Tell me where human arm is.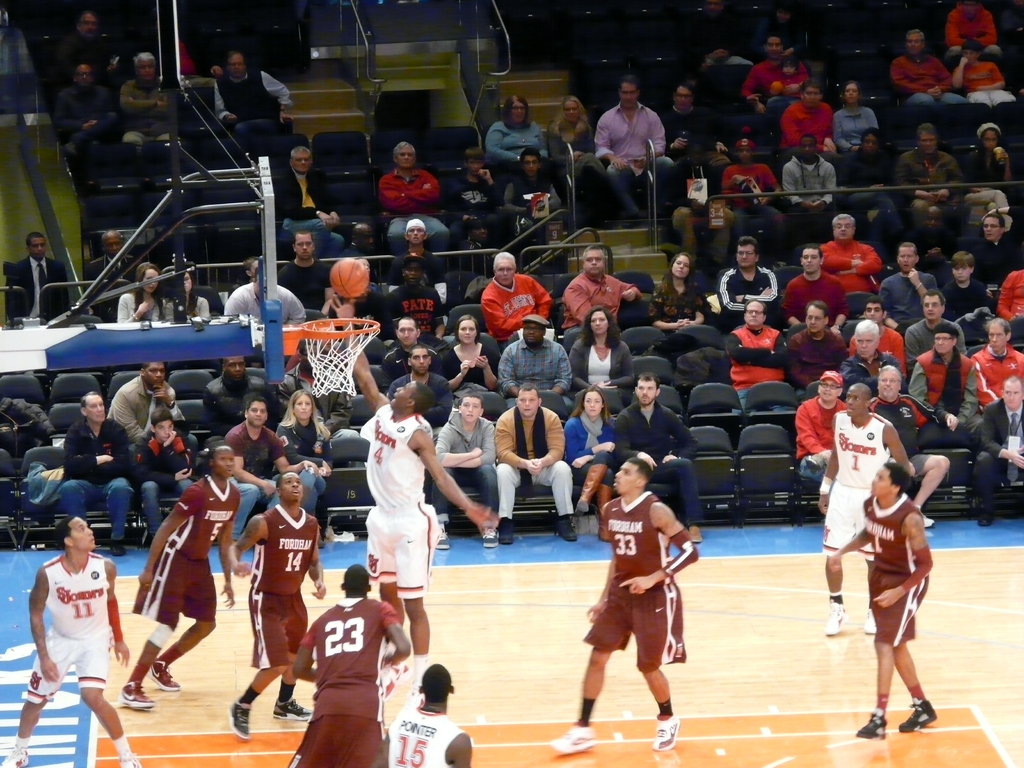
human arm is at (left=451, top=732, right=473, bottom=767).
